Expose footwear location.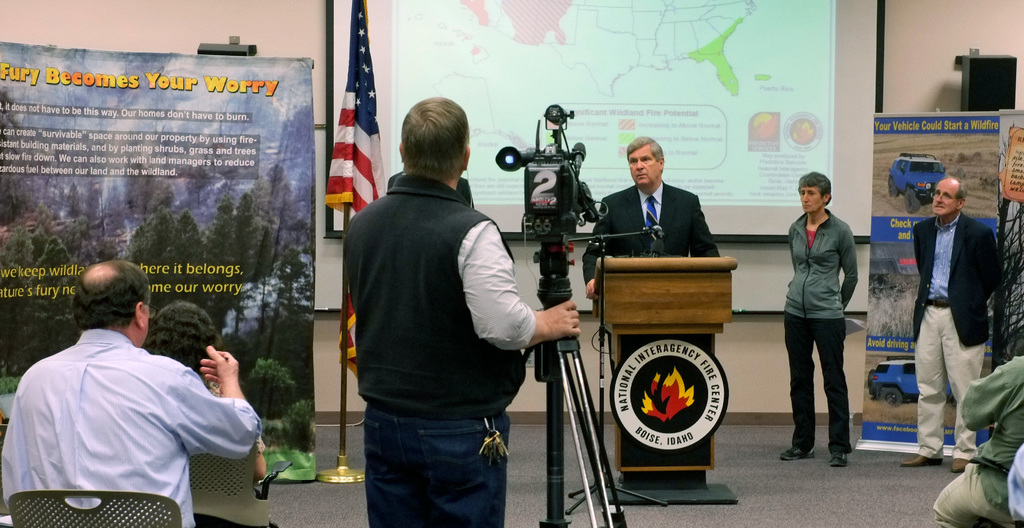
Exposed at 829,454,845,468.
